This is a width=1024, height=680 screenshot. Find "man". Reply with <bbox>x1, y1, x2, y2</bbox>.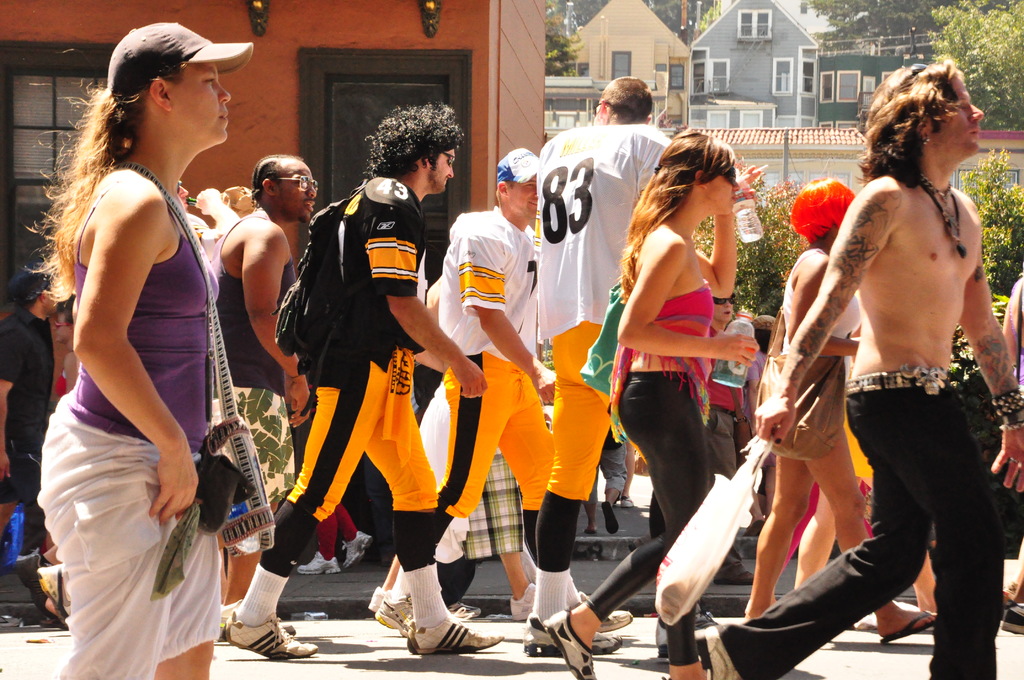
<bbox>517, 75, 767, 663</bbox>.
